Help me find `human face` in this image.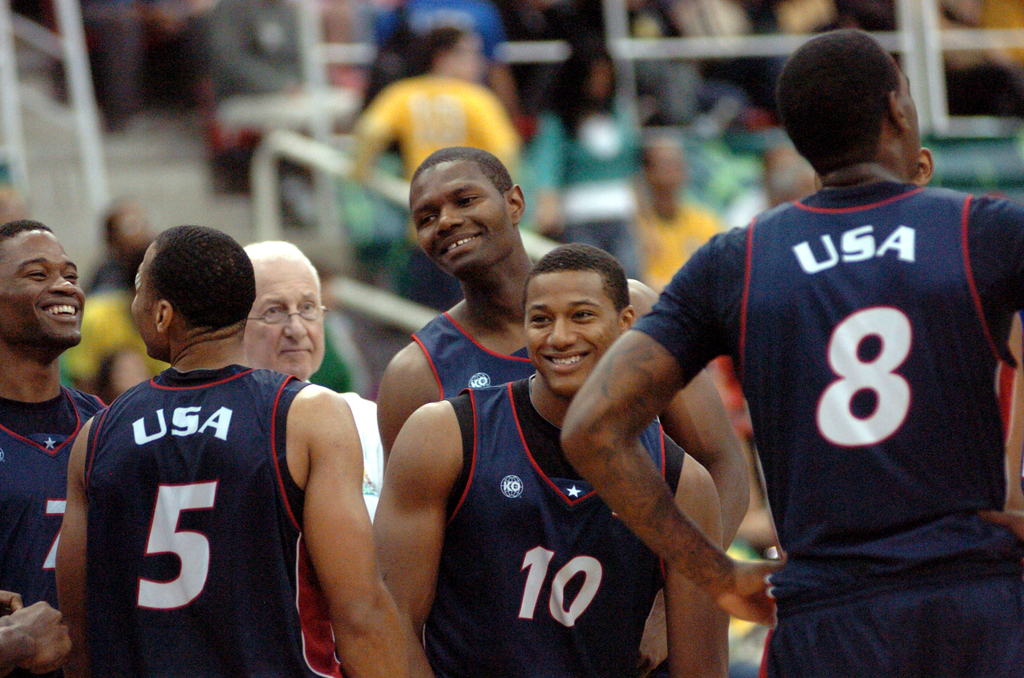
Found it: x1=244, y1=255, x2=328, y2=378.
